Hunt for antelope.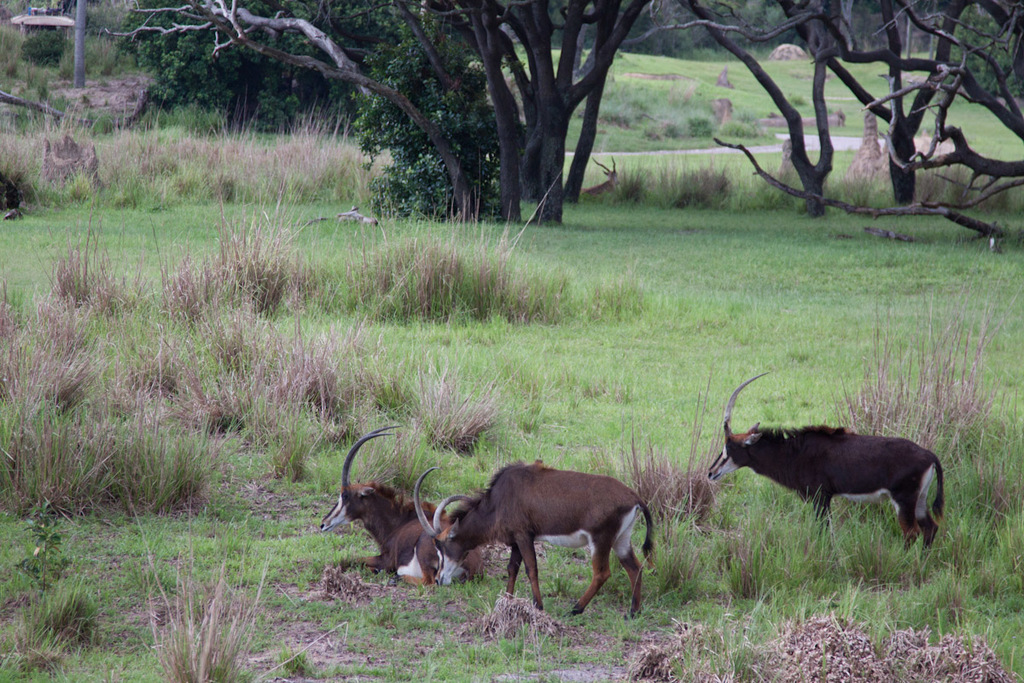
Hunted down at [414,461,658,620].
